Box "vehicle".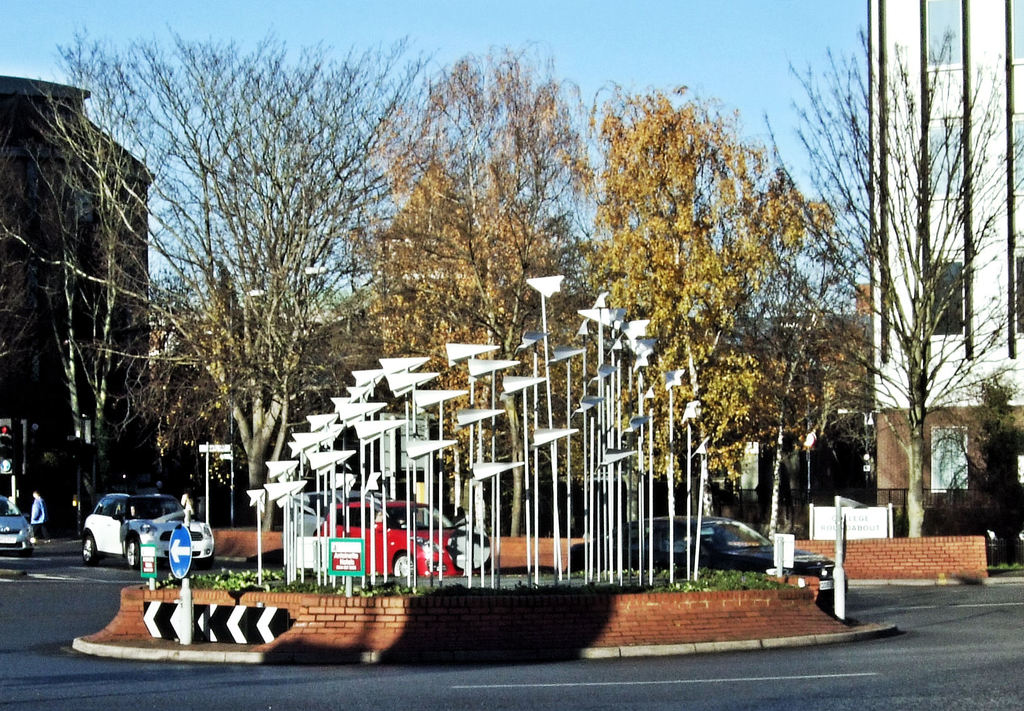
[x1=309, y1=505, x2=493, y2=576].
